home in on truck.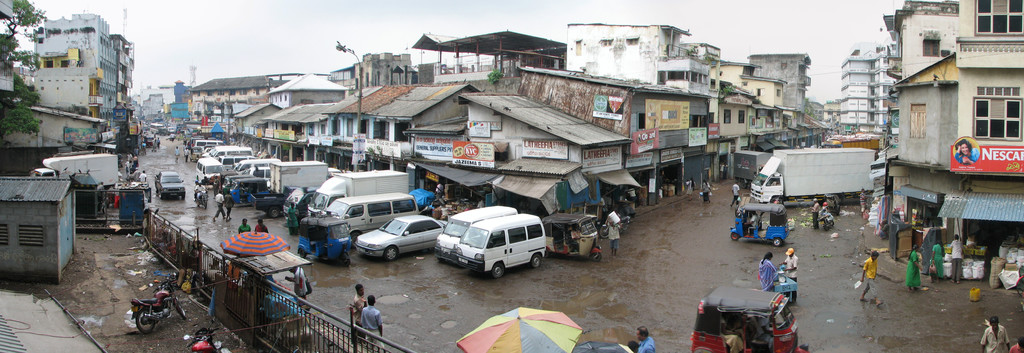
Homed in at detection(733, 150, 772, 186).
